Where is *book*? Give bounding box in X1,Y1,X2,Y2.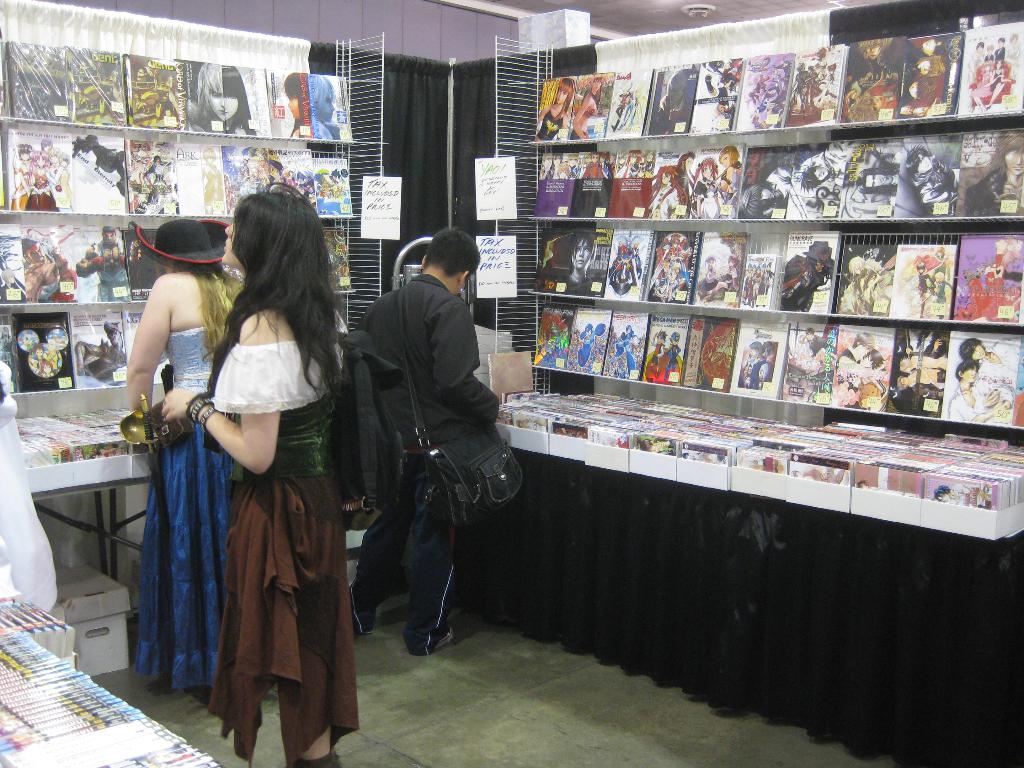
922,475,998,509.
